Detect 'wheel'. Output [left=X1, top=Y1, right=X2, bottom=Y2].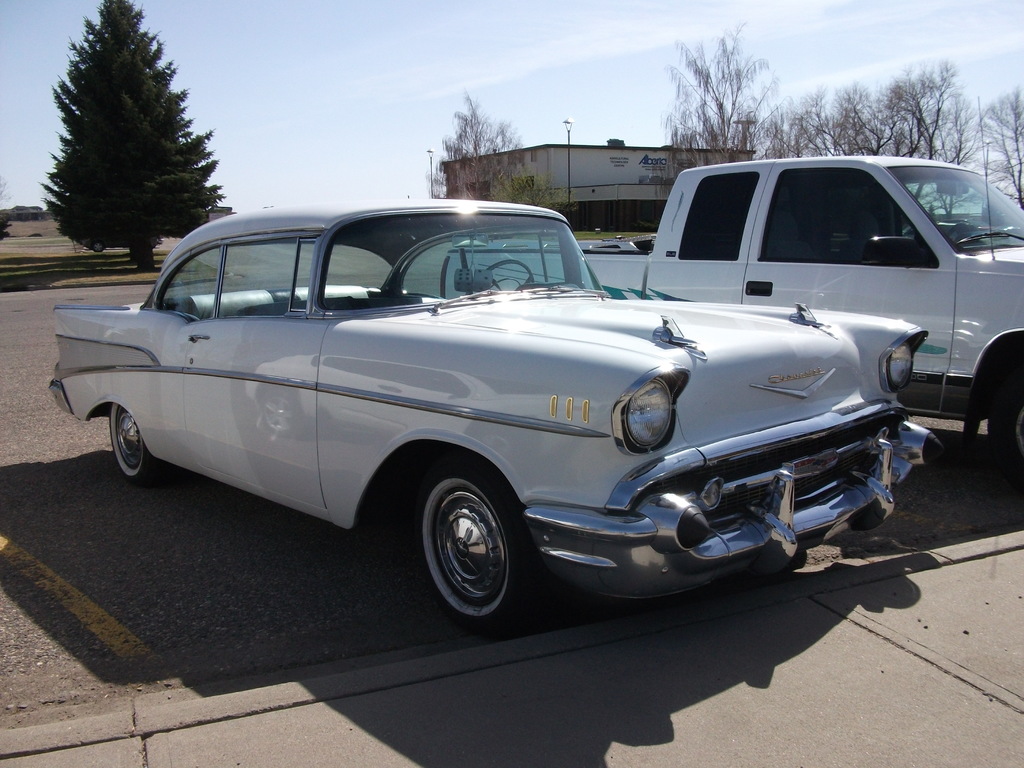
[left=486, top=257, right=535, bottom=294].
